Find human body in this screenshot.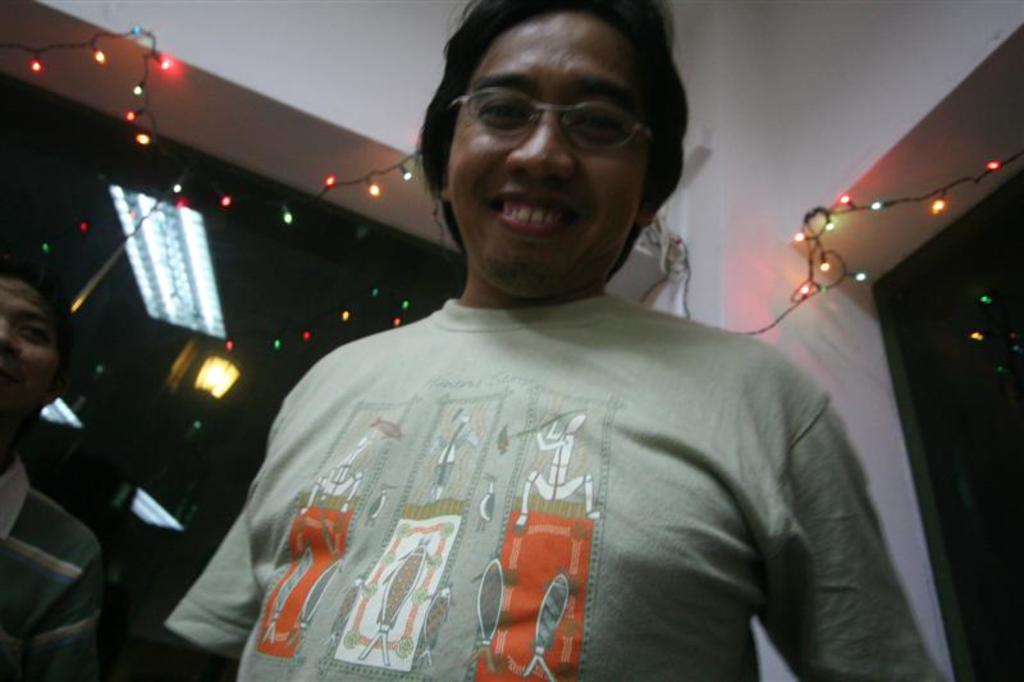
The bounding box for human body is 0 444 111 681.
